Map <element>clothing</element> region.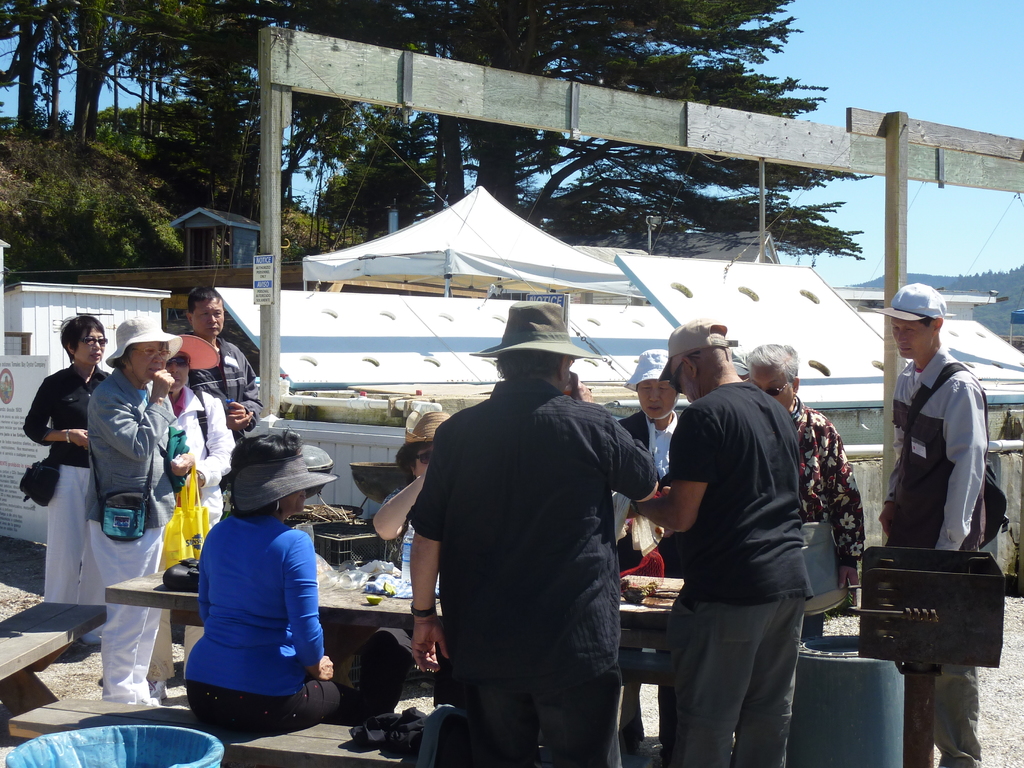
Mapped to [left=24, top=362, right=113, bottom=641].
